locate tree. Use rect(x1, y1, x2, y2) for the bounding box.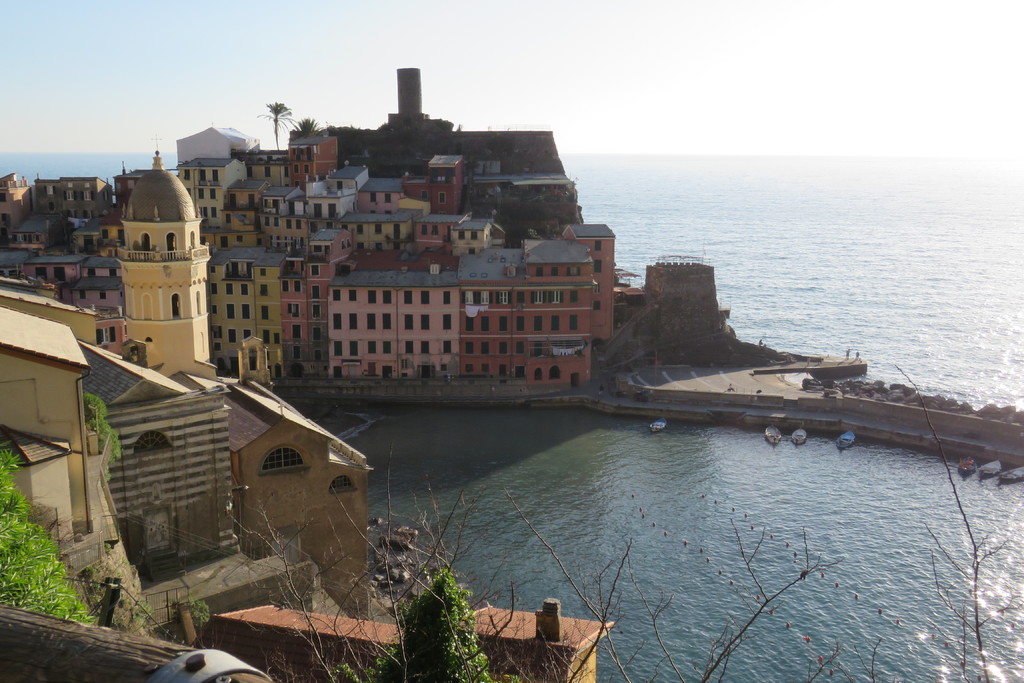
rect(294, 111, 322, 142).
